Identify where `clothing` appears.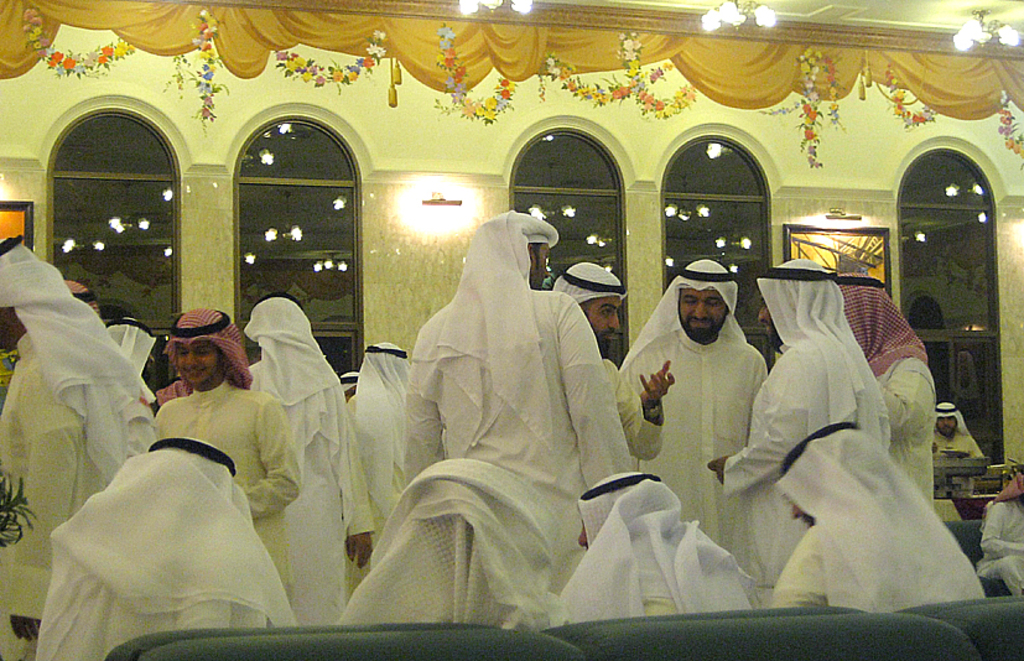
Appears at (left=929, top=387, right=999, bottom=465).
